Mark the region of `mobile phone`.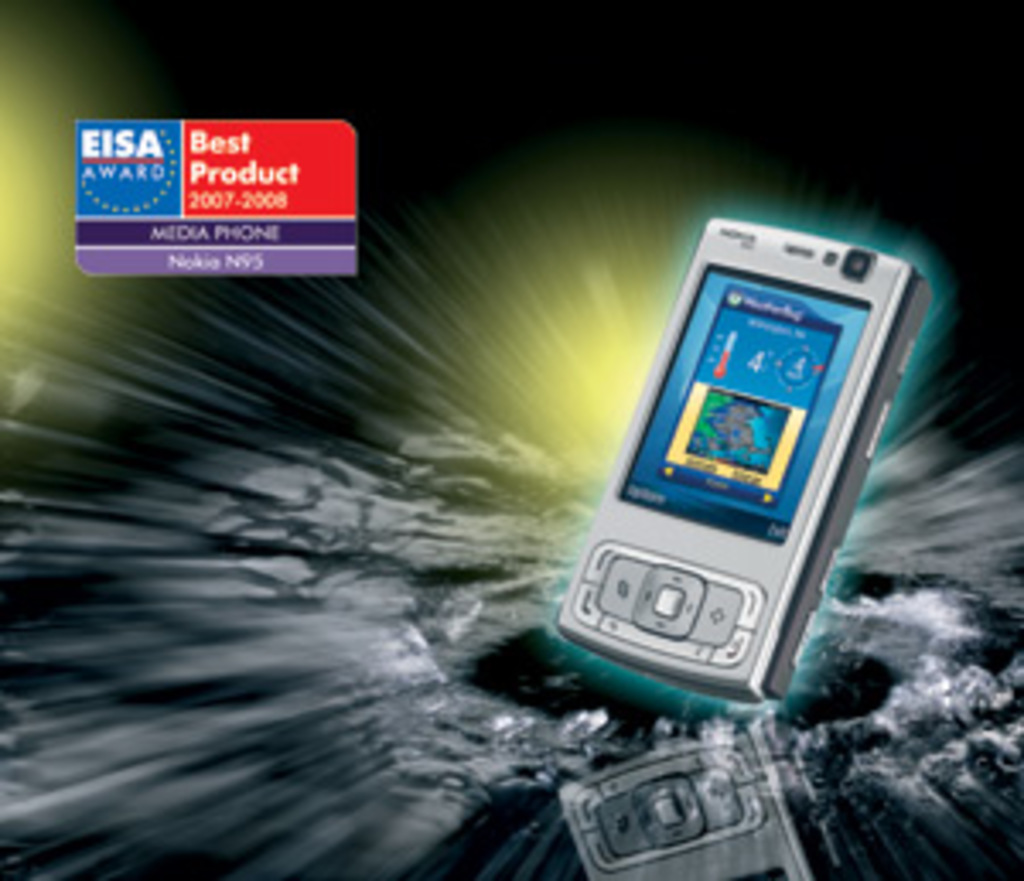
Region: detection(532, 205, 945, 734).
